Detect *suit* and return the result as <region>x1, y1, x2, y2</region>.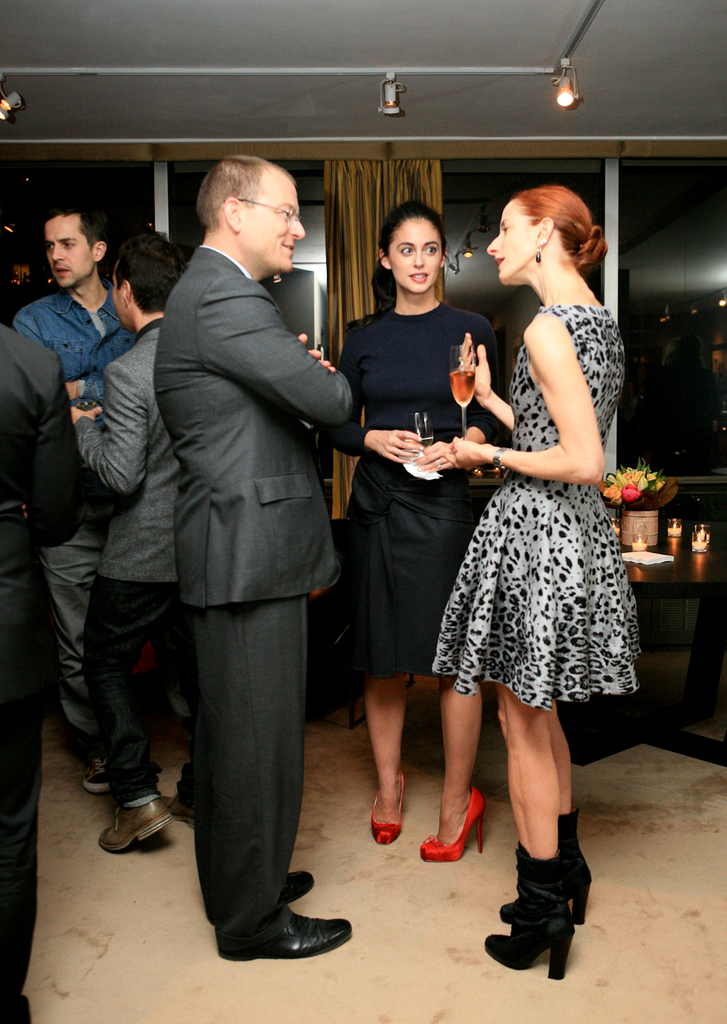
<region>121, 151, 358, 942</region>.
